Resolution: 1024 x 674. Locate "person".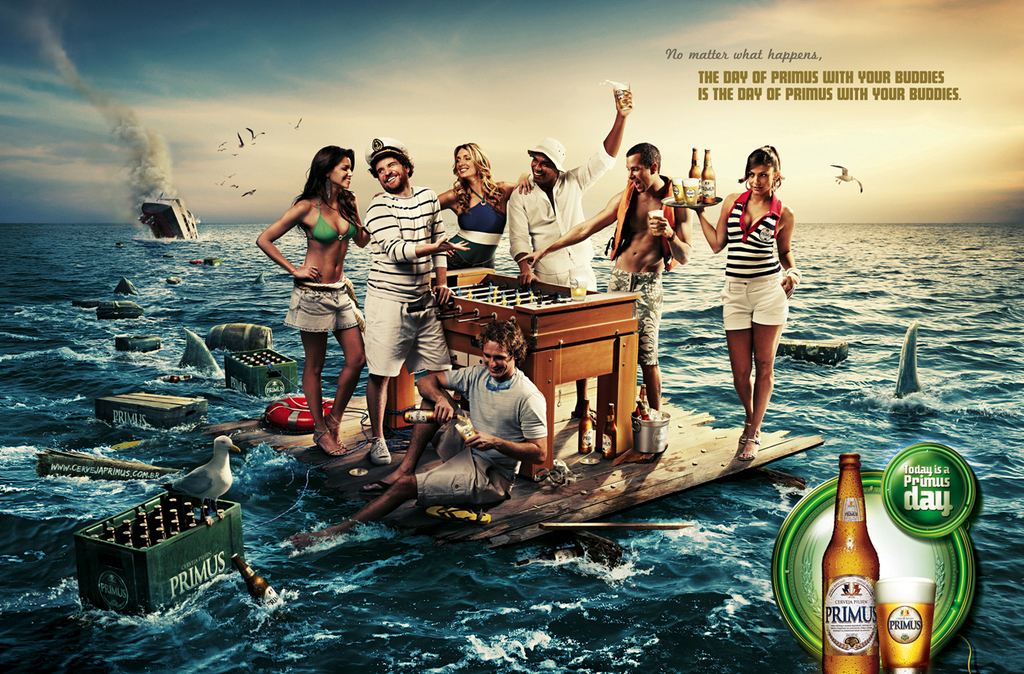
<box>506,94,631,417</box>.
